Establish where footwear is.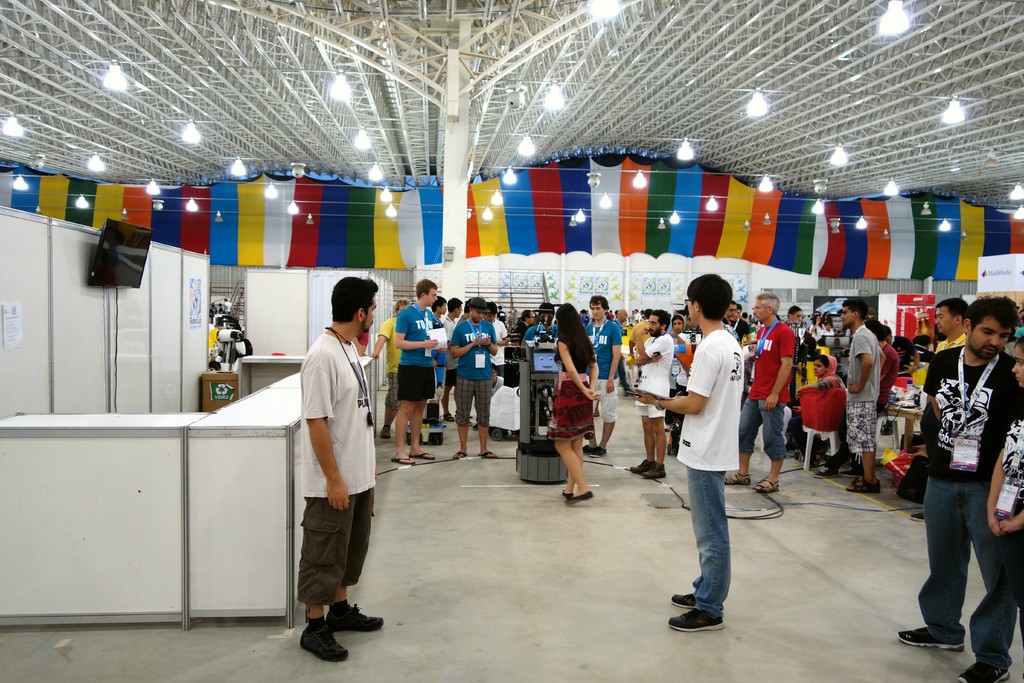
Established at 567:487:596:506.
